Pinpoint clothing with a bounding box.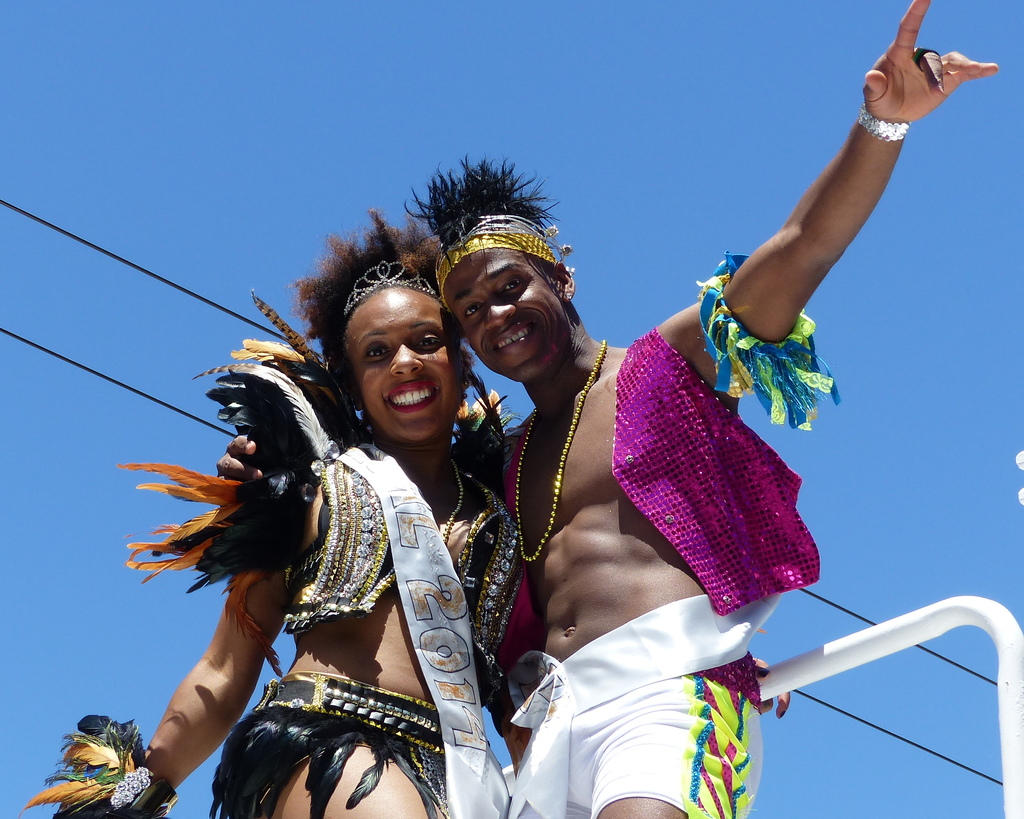
left=206, top=431, right=522, bottom=818.
